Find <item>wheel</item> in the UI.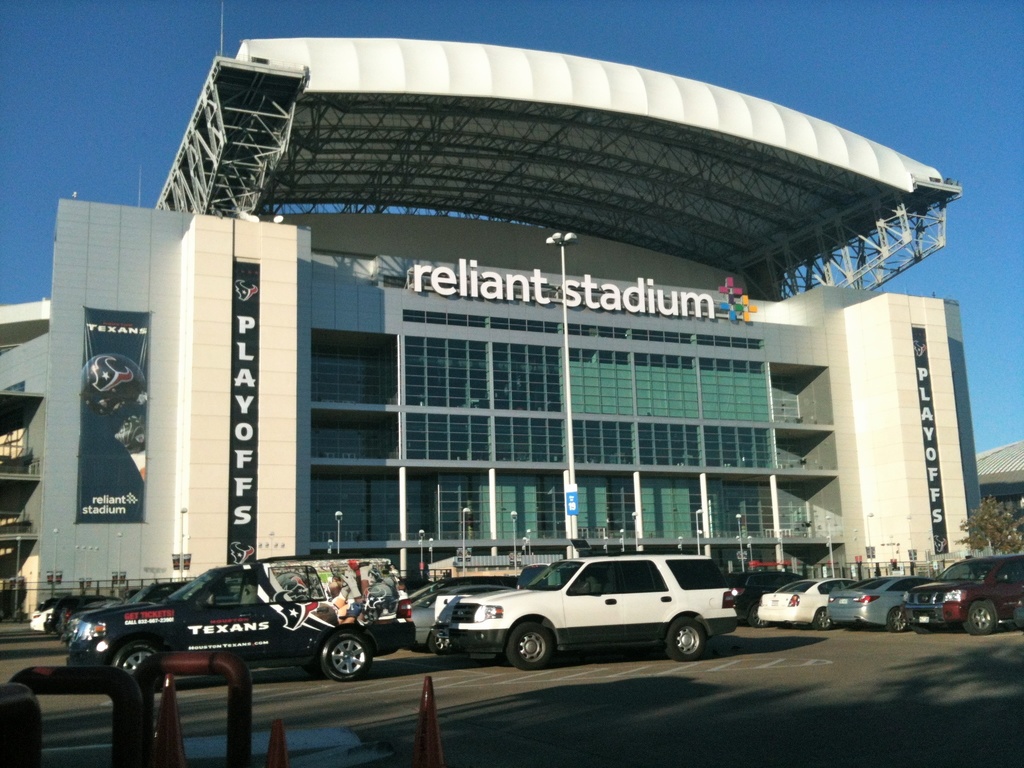
UI element at <region>670, 614, 707, 663</region>.
